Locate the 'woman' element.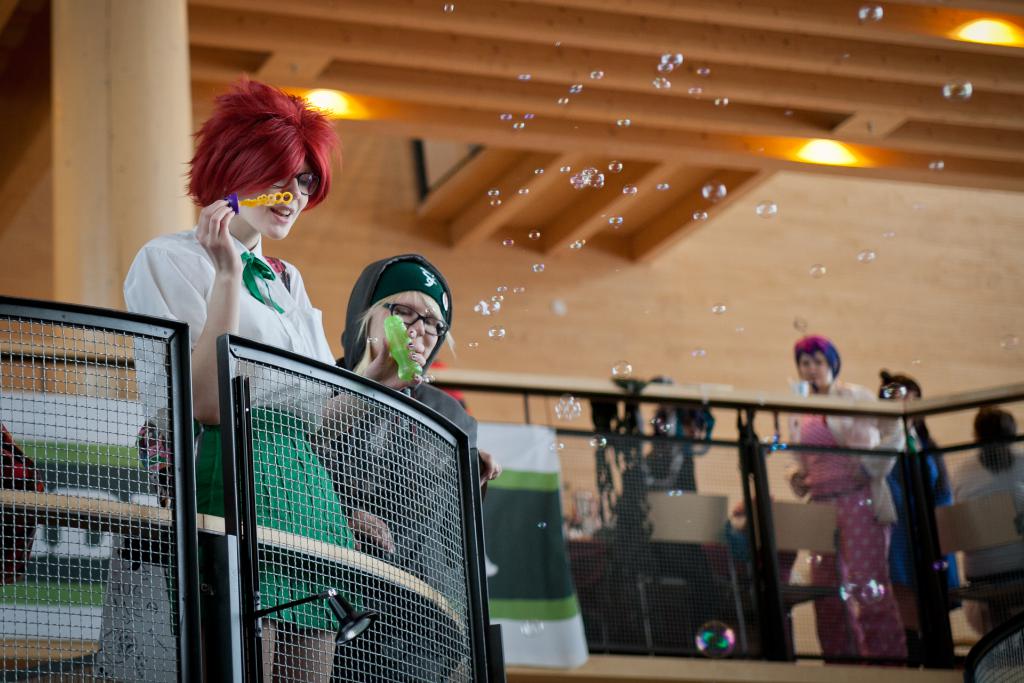
Element bbox: x1=790 y1=342 x2=906 y2=659.
